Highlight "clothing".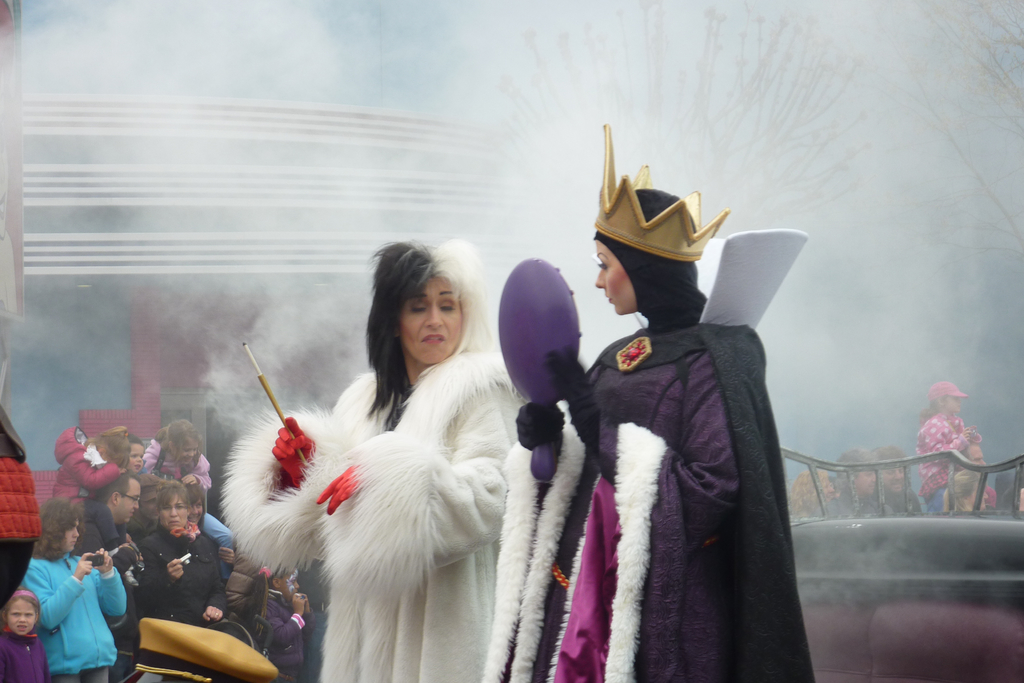
Highlighted region: box(308, 561, 332, 673).
